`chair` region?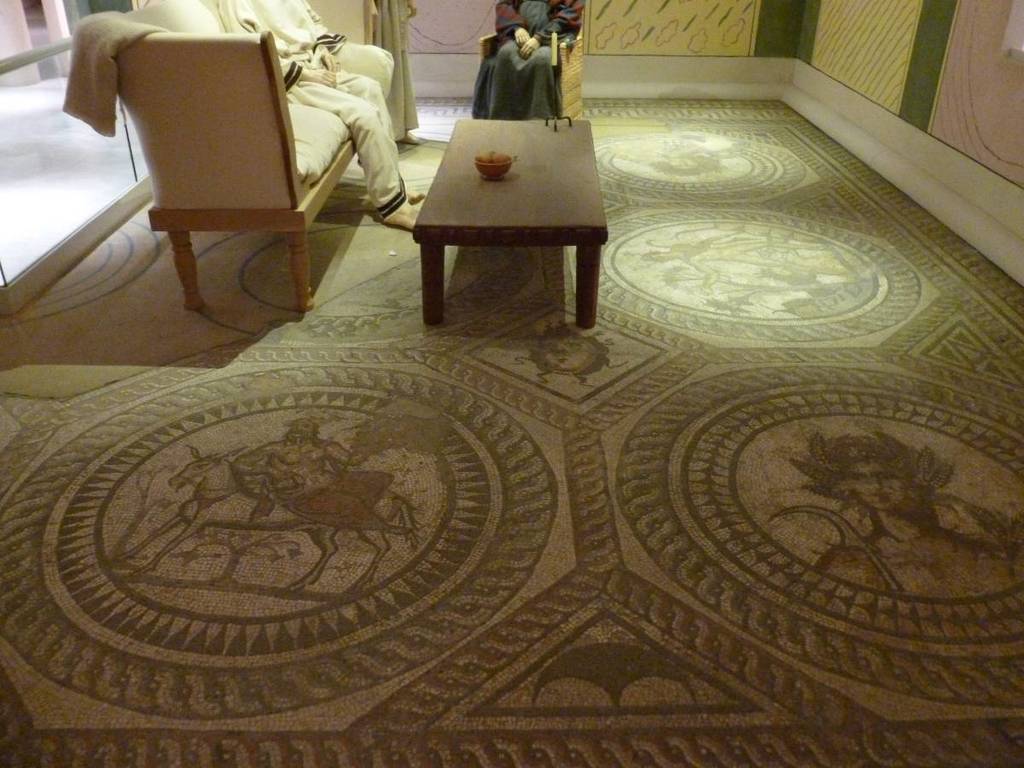
bbox=(52, 32, 358, 327)
